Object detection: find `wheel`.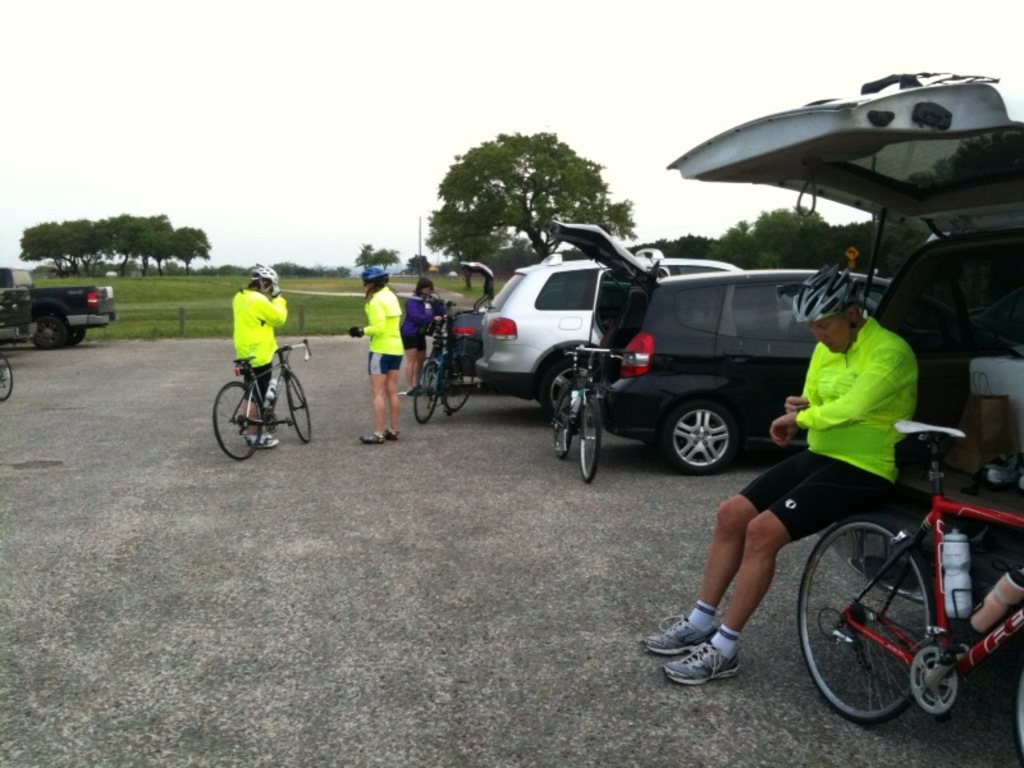
region(415, 361, 436, 421).
